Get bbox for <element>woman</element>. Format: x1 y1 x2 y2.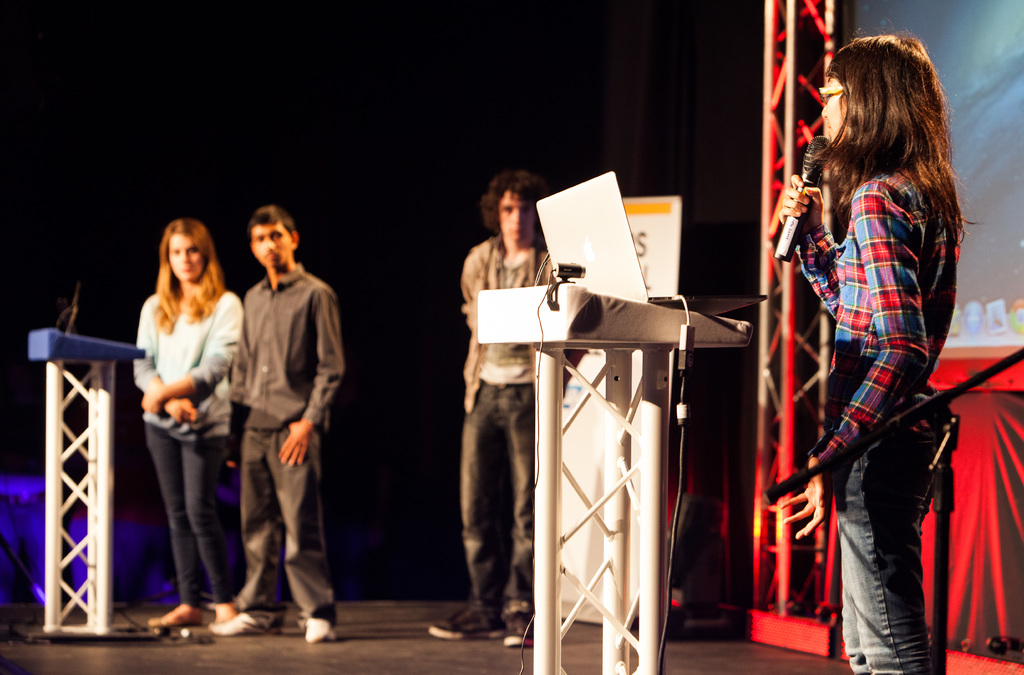
114 217 236 628.
